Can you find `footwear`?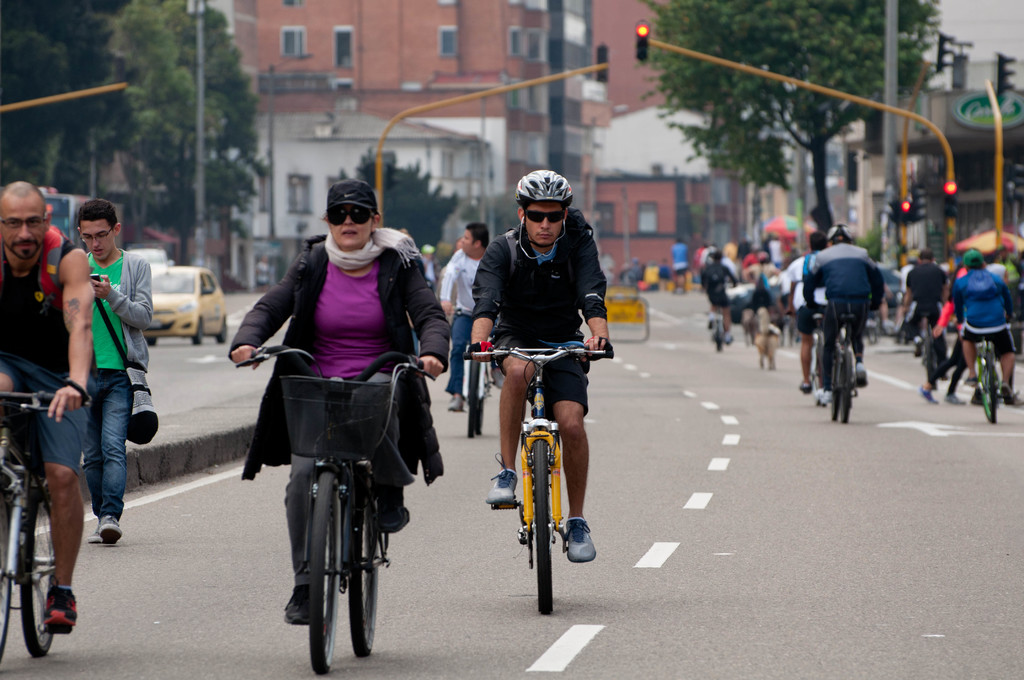
Yes, bounding box: 282,582,315,628.
